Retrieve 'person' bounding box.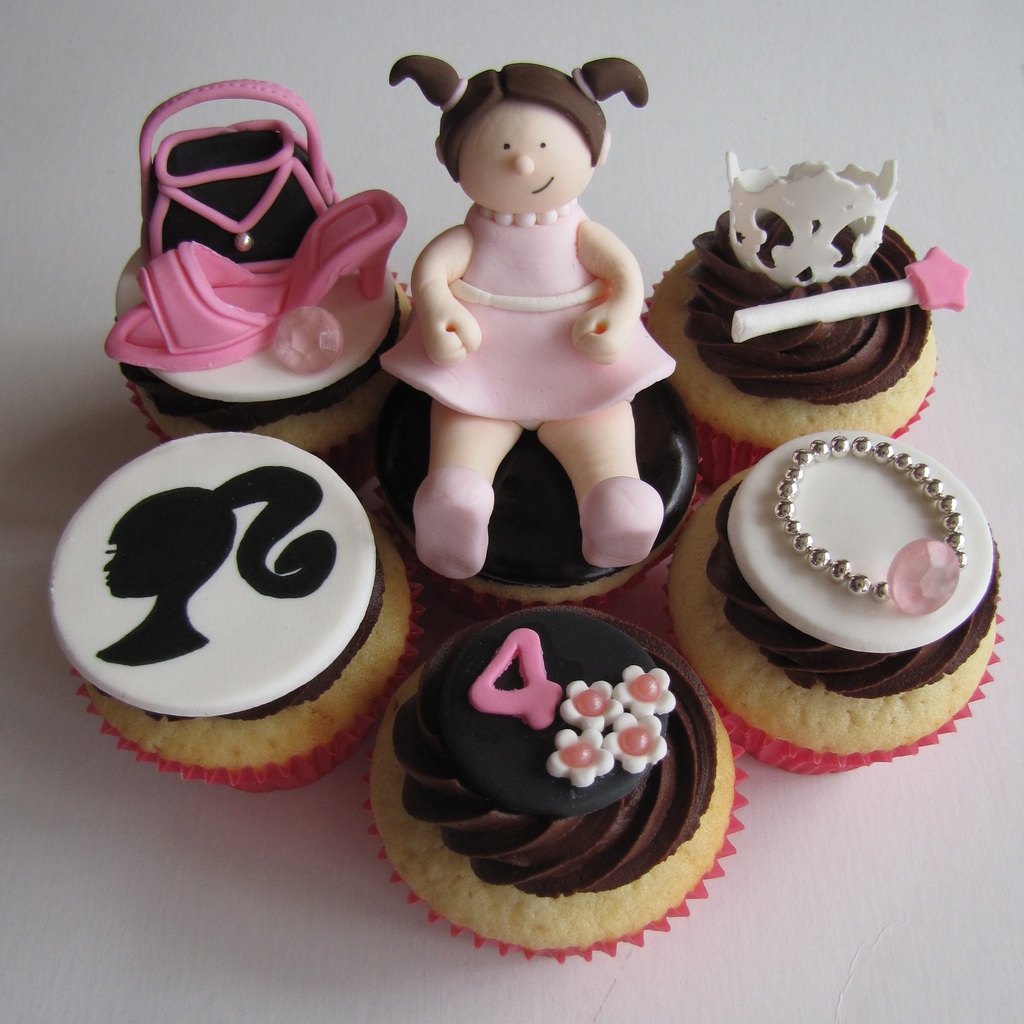
Bounding box: locate(379, 55, 676, 580).
